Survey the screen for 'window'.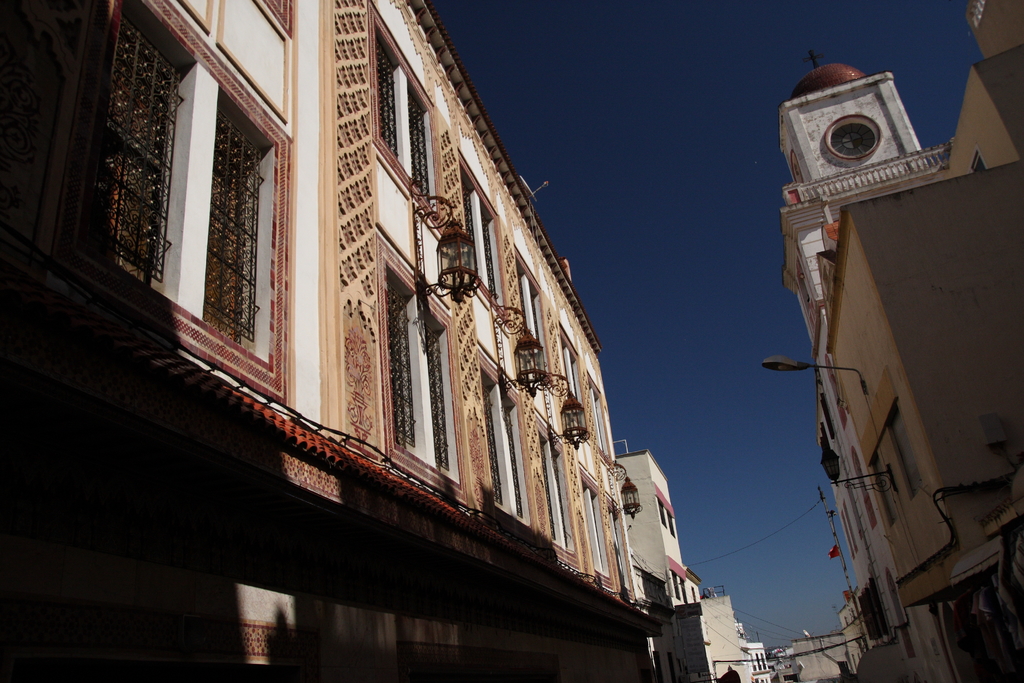
Survey found: <bbox>477, 371, 525, 531</bbox>.
